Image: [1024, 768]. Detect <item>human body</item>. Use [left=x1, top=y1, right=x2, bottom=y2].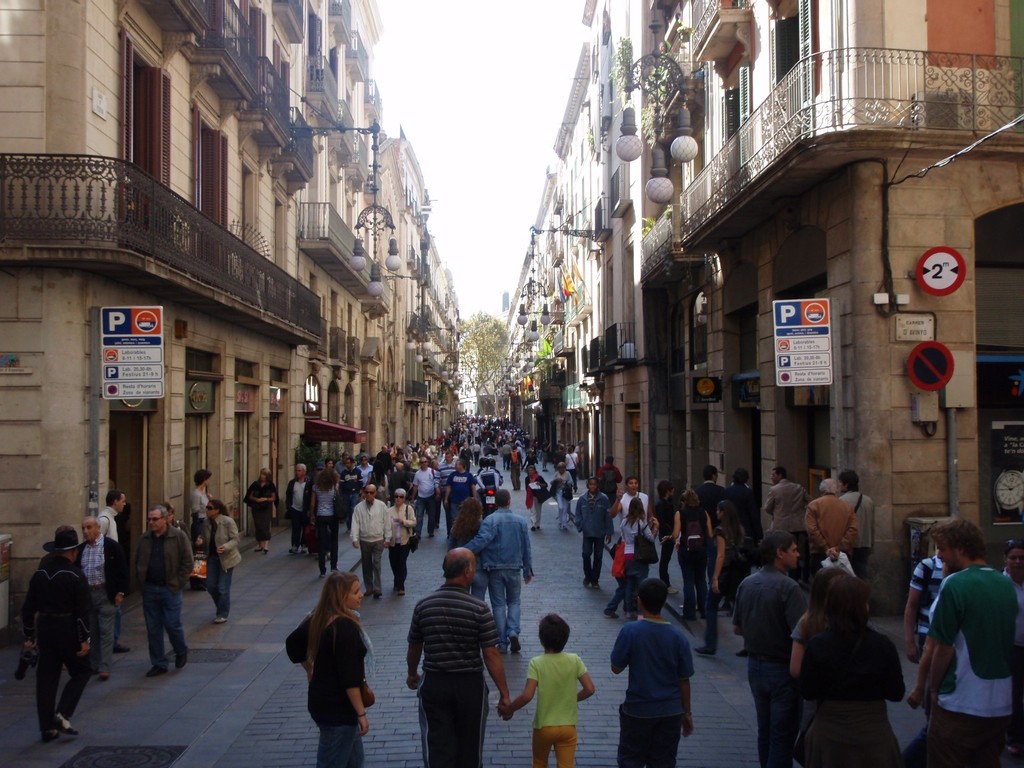
[left=448, top=493, right=487, bottom=545].
